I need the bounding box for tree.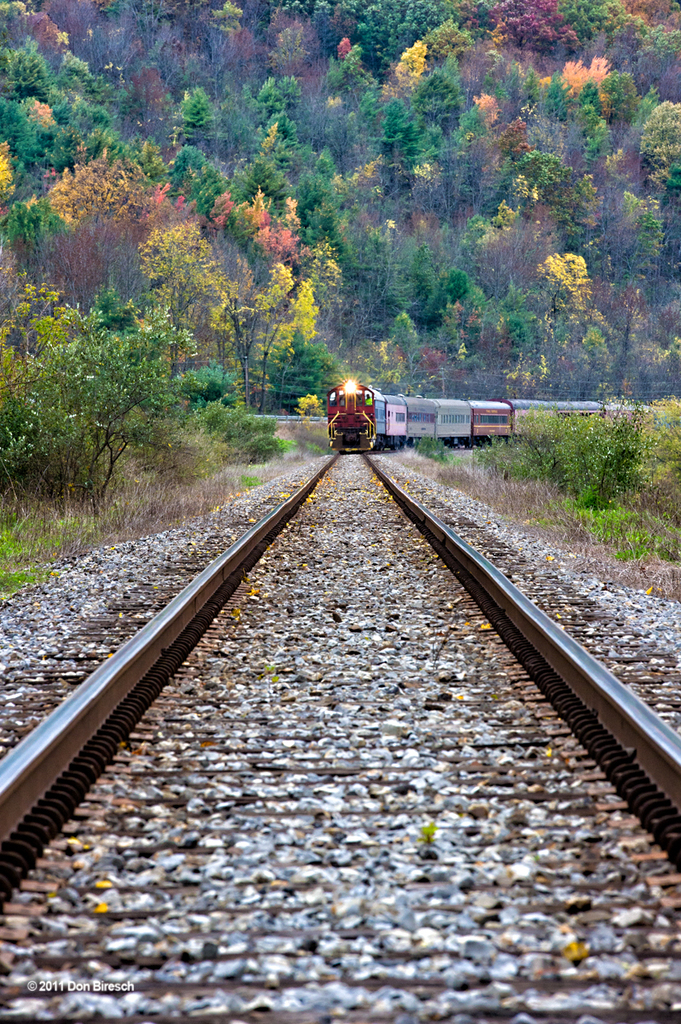
Here it is: <bbox>544, 255, 605, 343</bbox>.
